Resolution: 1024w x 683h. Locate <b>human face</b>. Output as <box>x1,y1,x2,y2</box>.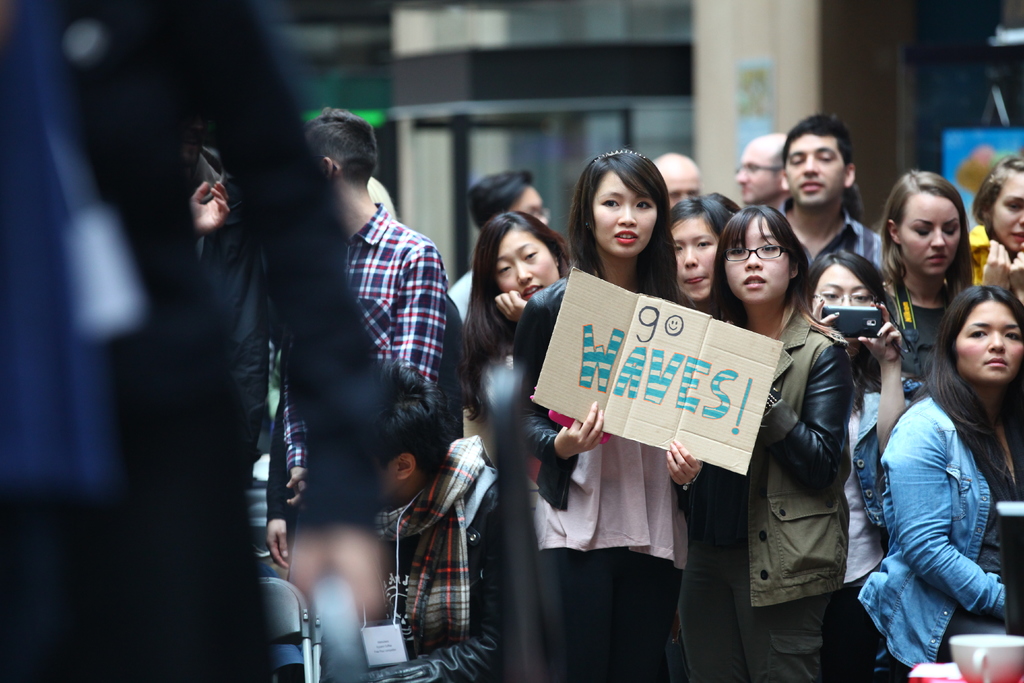
<box>897,190,960,276</box>.
